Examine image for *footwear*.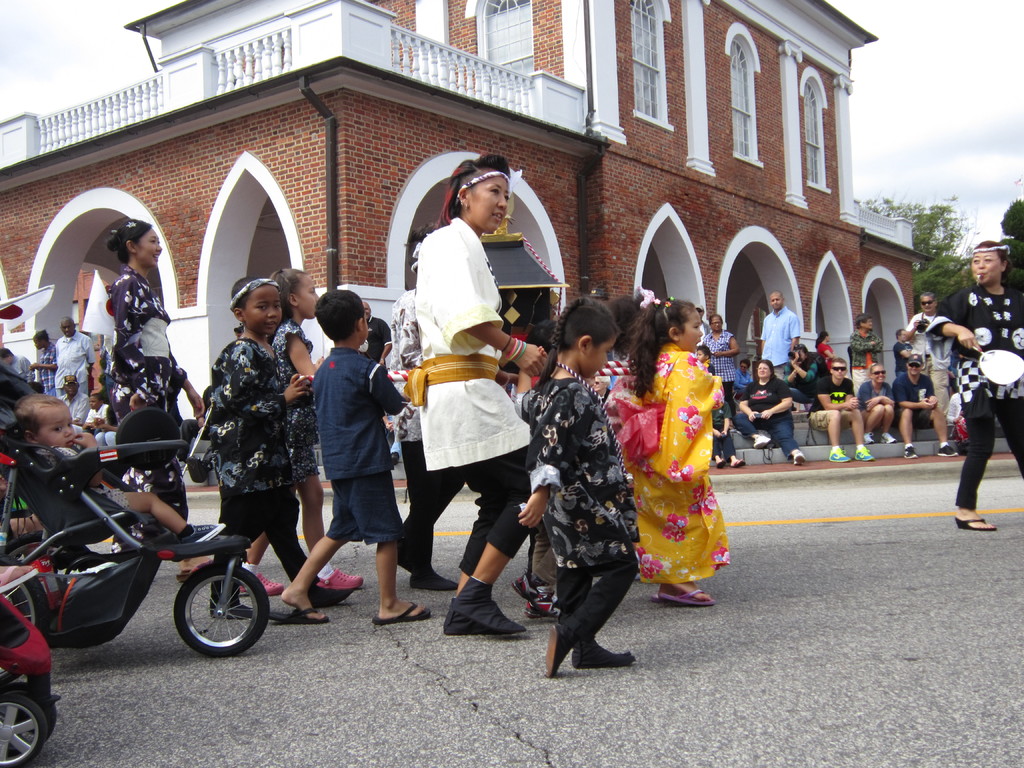
Examination result: 404/572/468/591.
